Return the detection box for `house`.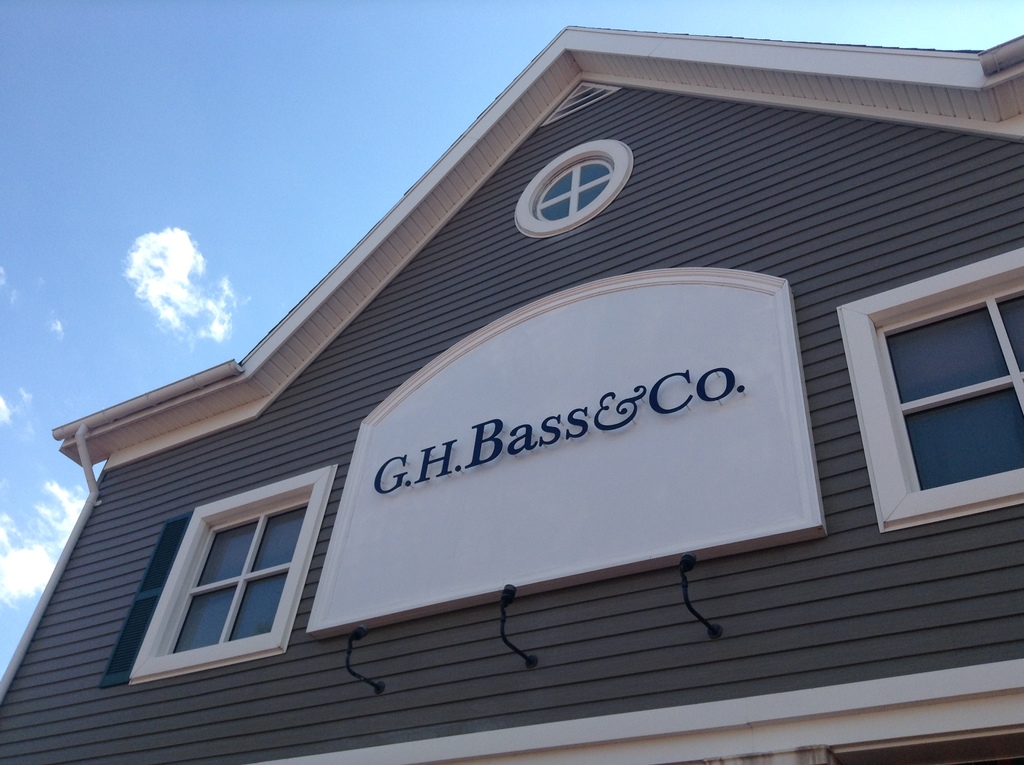
rect(18, 0, 1018, 743).
